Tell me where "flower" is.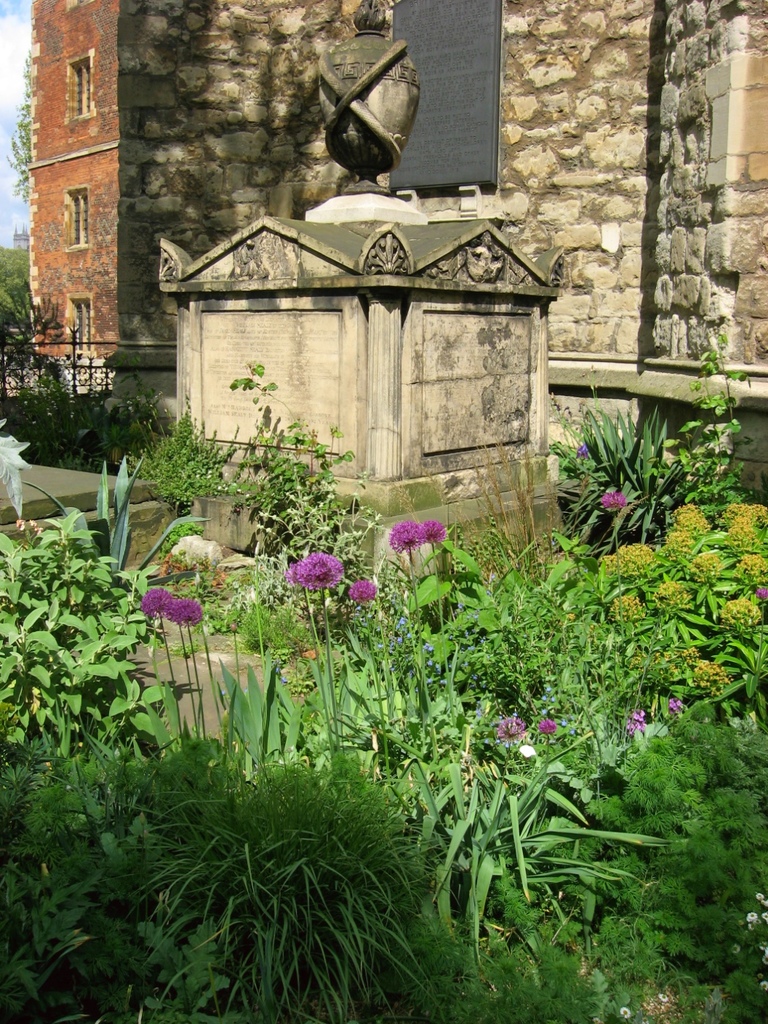
"flower" is at Rect(287, 549, 346, 589).
